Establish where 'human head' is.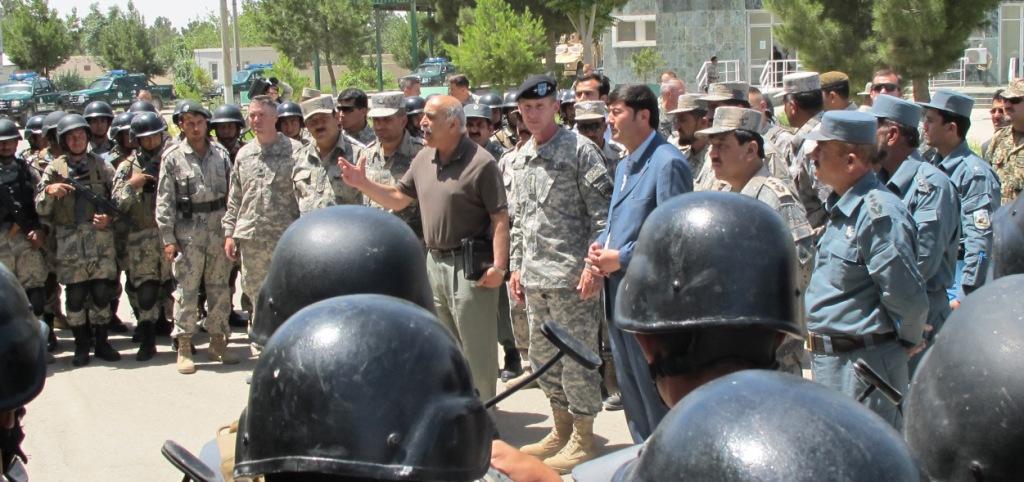
Established at box(871, 92, 921, 169).
